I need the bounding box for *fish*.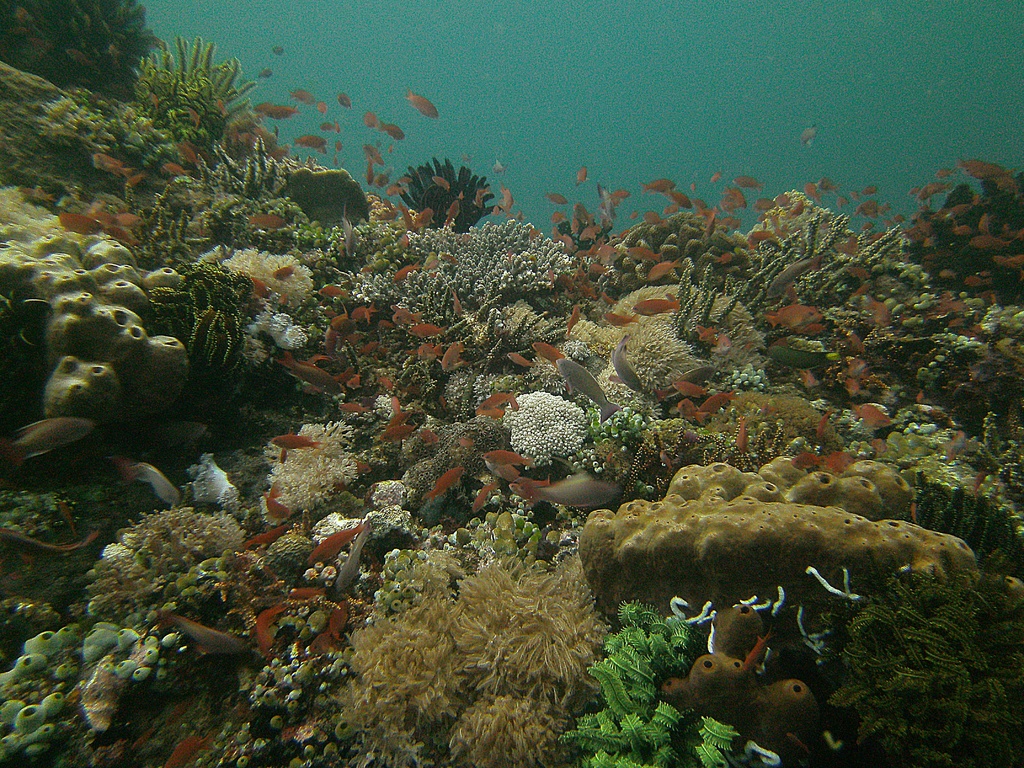
Here it is: 625, 209, 640, 219.
